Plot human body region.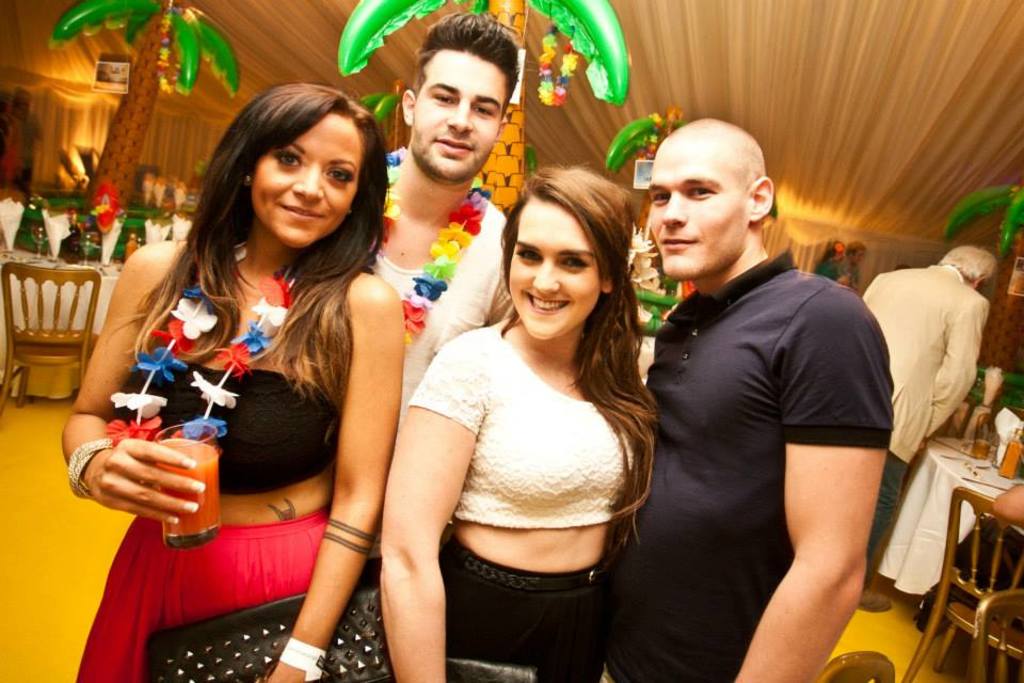
Plotted at [x1=356, y1=159, x2=513, y2=422].
